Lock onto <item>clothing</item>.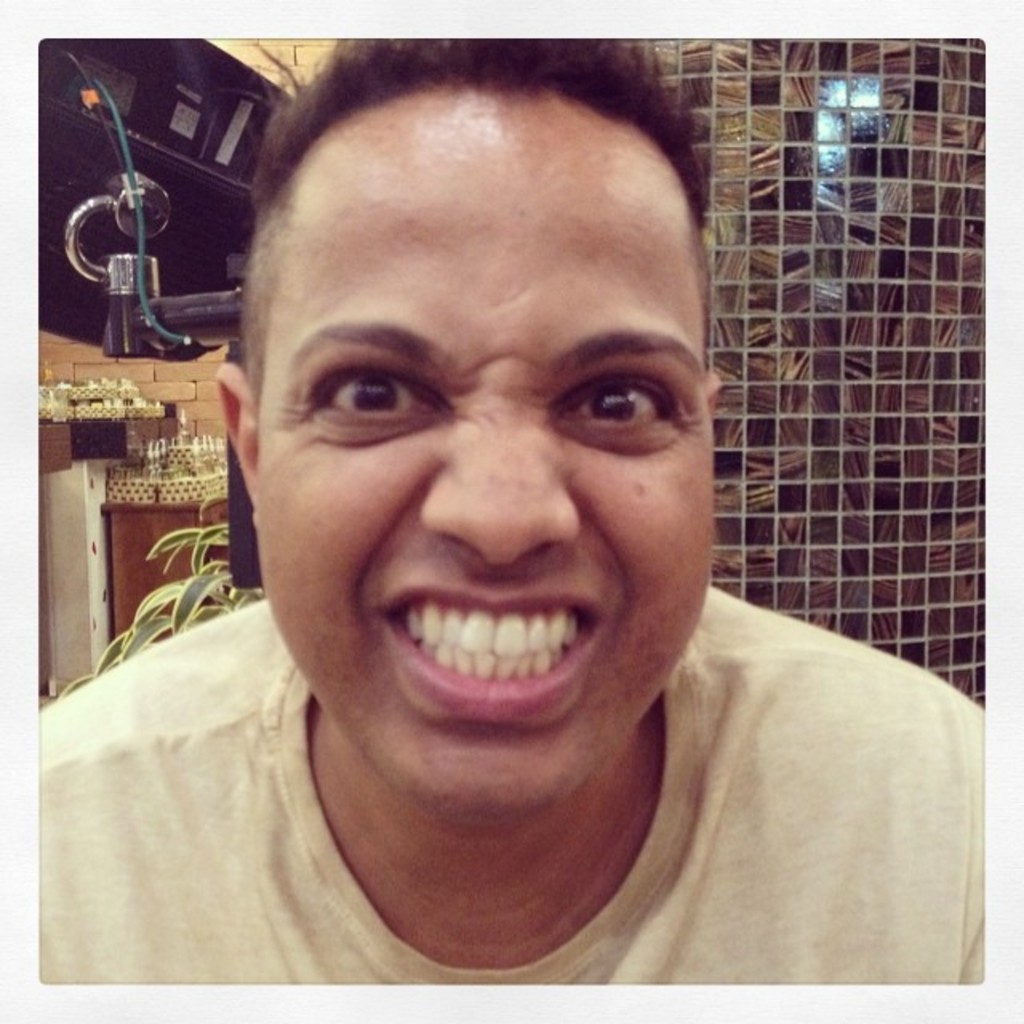
Locked: x1=32 y1=582 x2=994 y2=984.
